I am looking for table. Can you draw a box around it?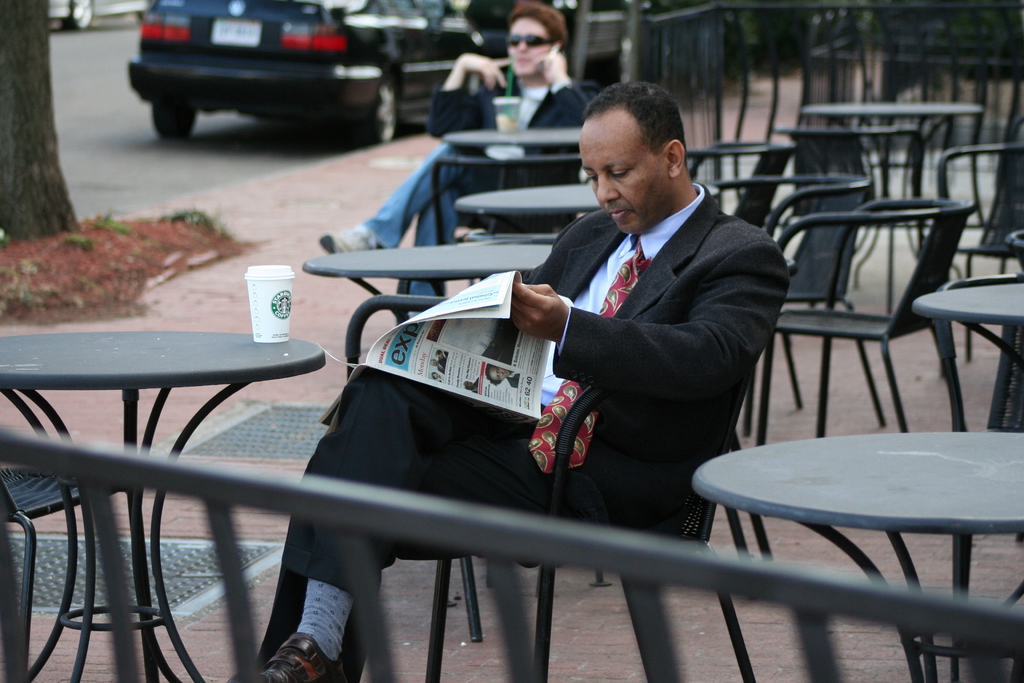
Sure, the bounding box is <box>801,99,985,282</box>.
